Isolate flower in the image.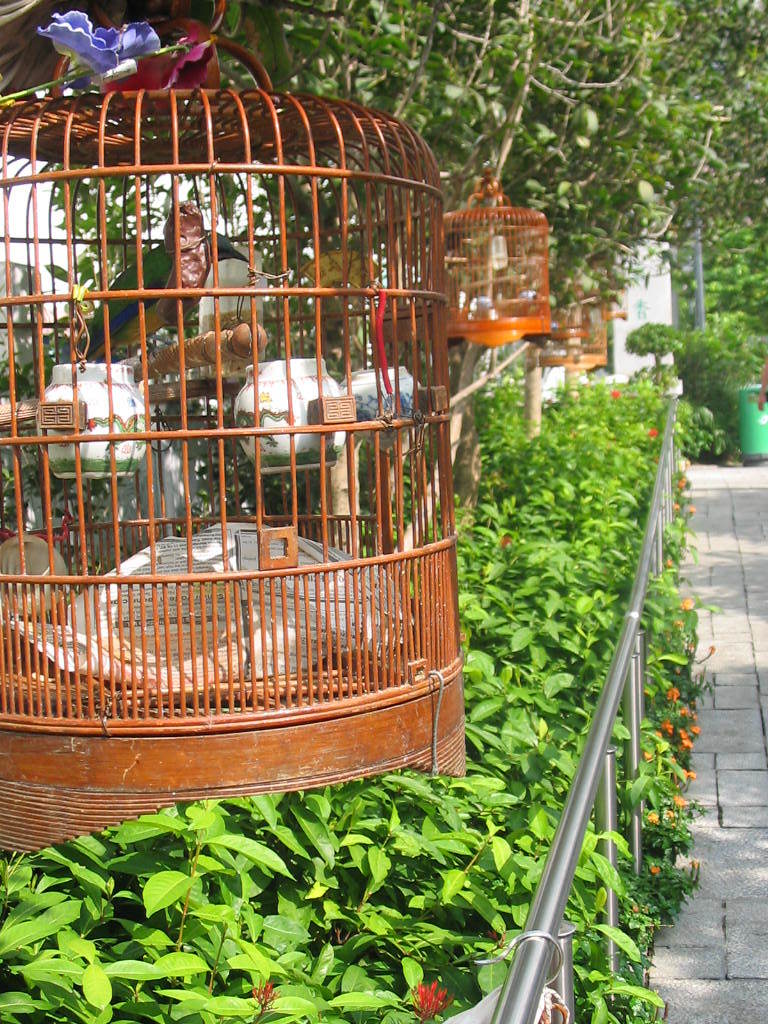
Isolated region: [x1=665, y1=490, x2=676, y2=517].
